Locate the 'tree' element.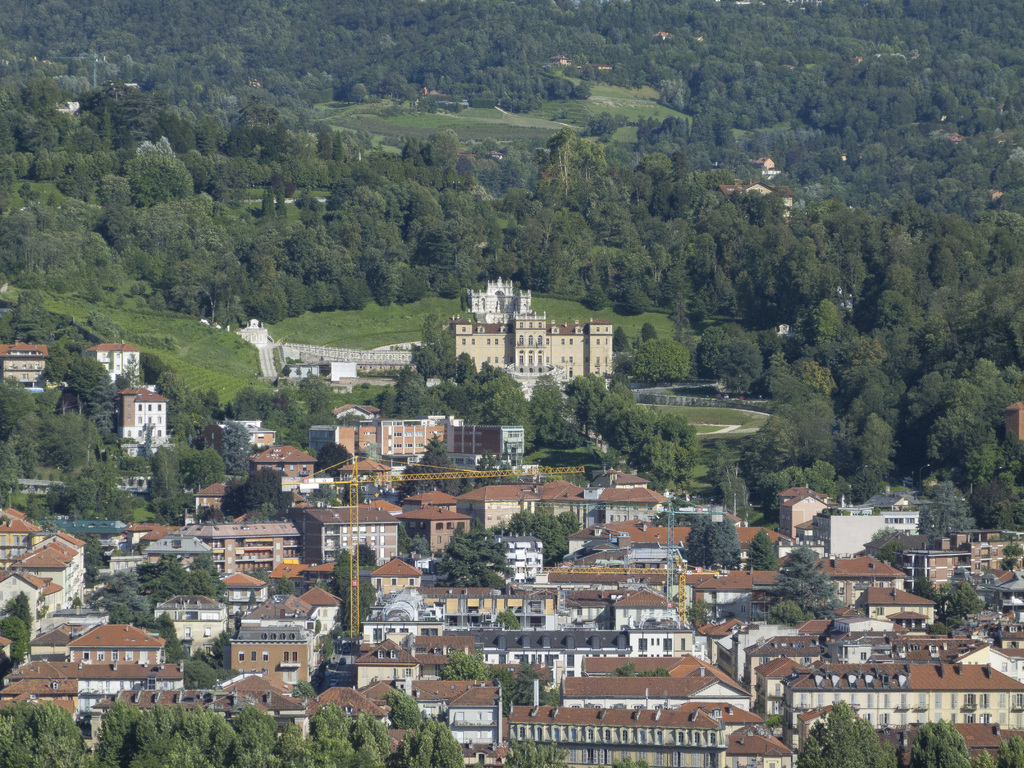
Element bbox: crop(781, 543, 840, 618).
